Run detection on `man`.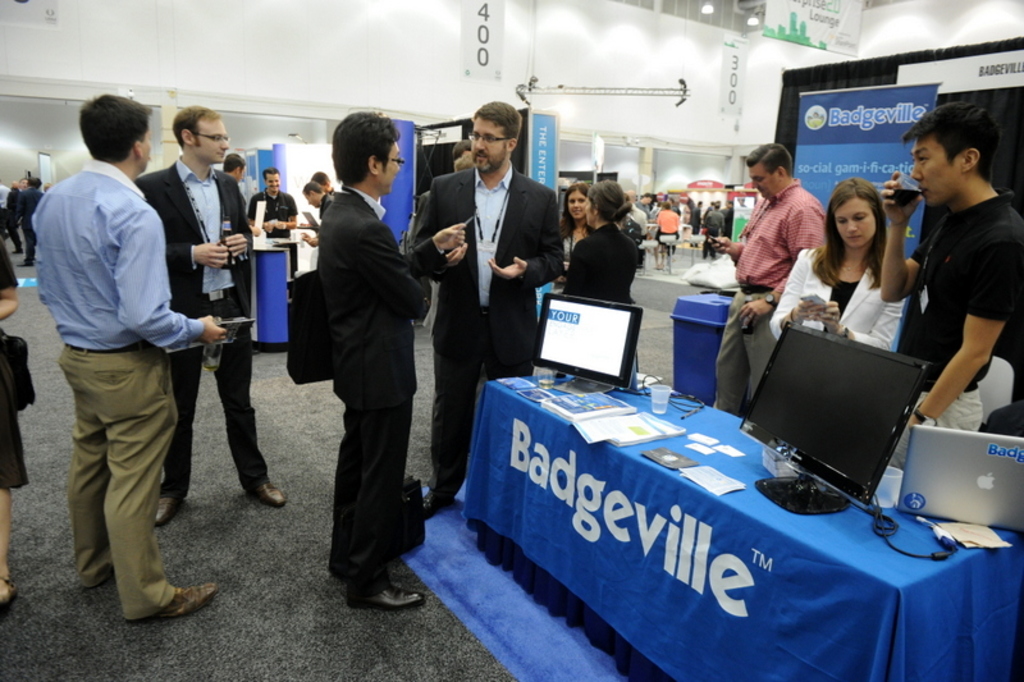
Result: (654,200,680,257).
